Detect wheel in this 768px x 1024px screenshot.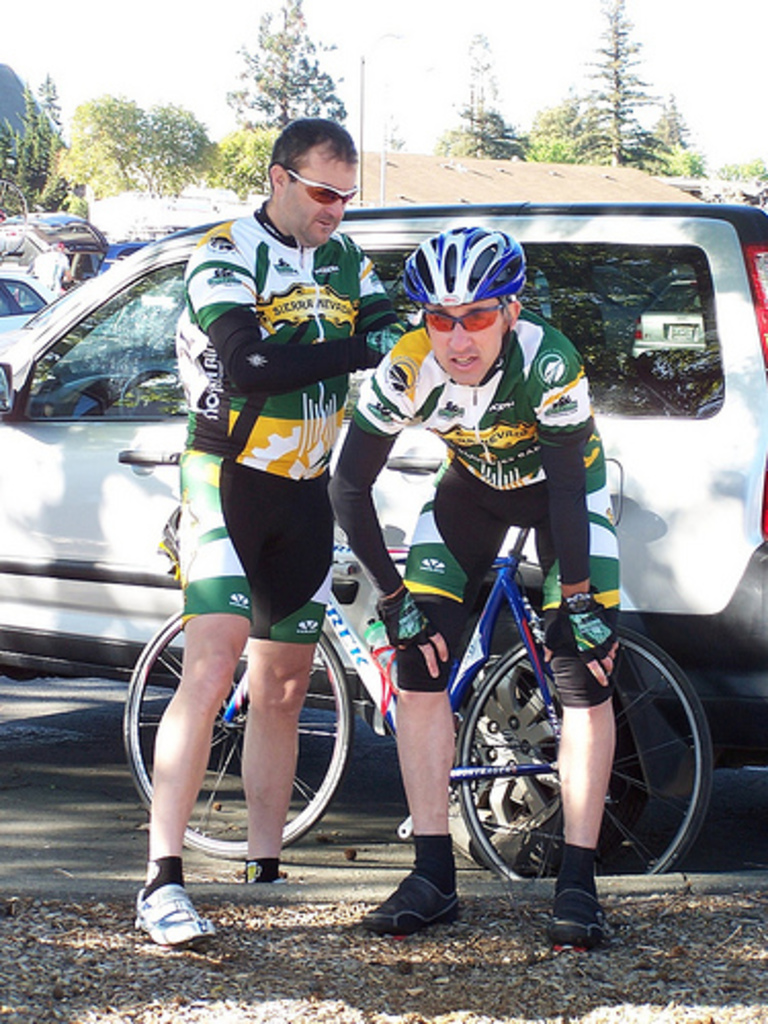
Detection: crop(121, 606, 350, 866).
